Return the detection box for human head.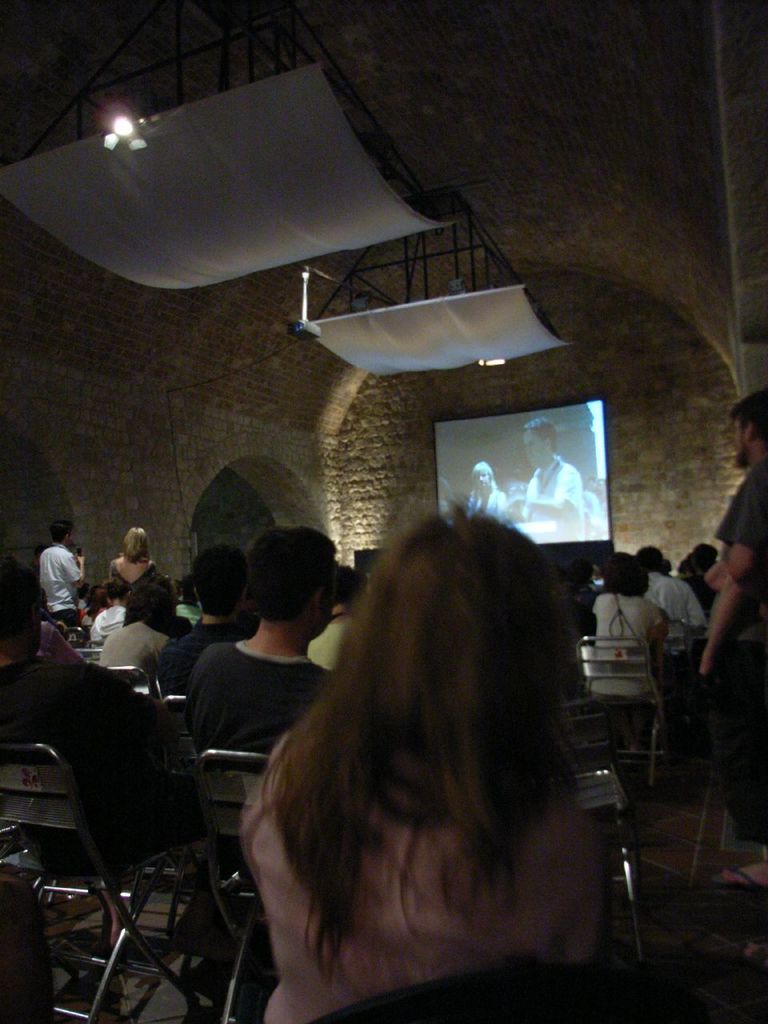
[637,545,663,573].
